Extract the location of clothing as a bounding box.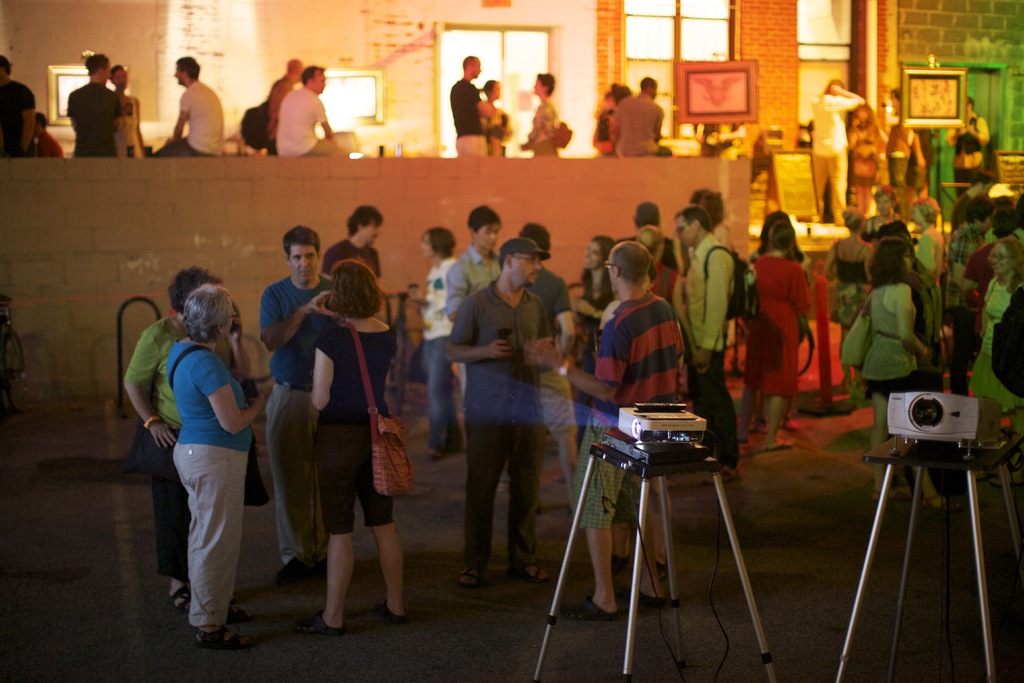
x1=445, y1=247, x2=500, y2=319.
